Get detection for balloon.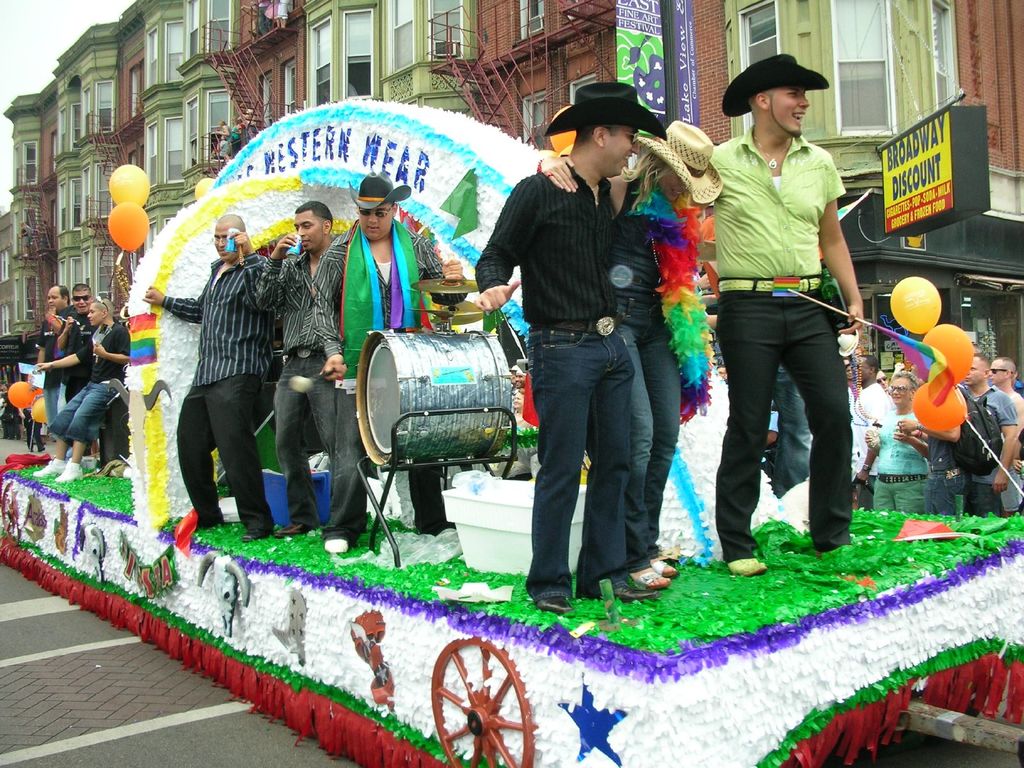
Detection: x1=9 y1=383 x2=35 y2=406.
